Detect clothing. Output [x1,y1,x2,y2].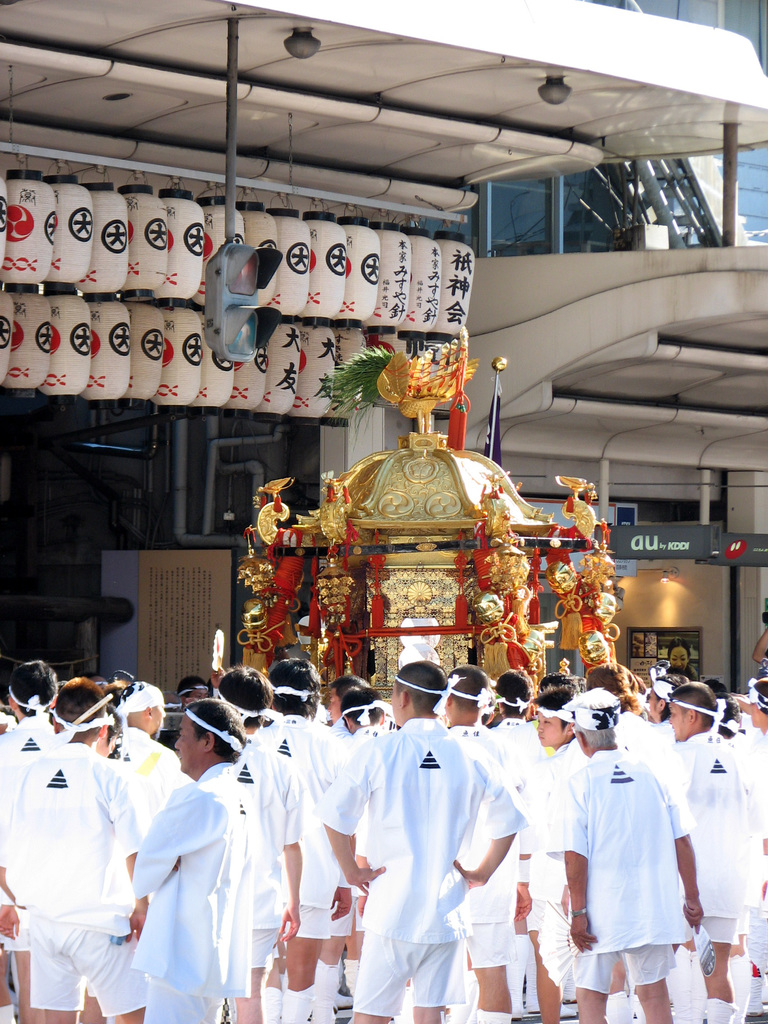
[545,753,691,995].
